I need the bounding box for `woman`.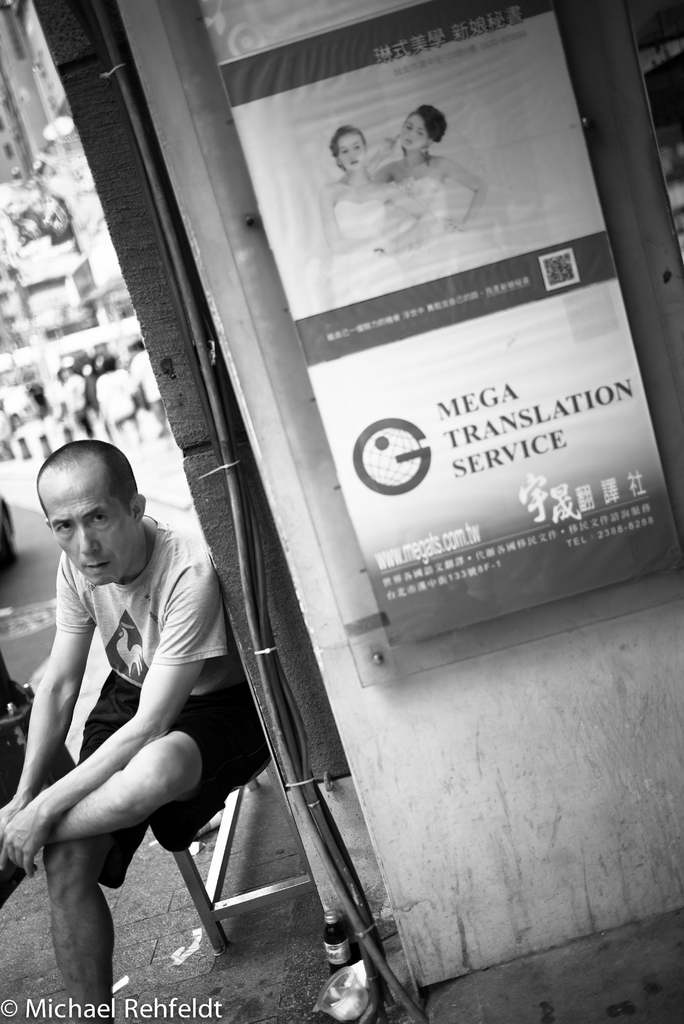
Here it is: bbox(368, 104, 490, 285).
